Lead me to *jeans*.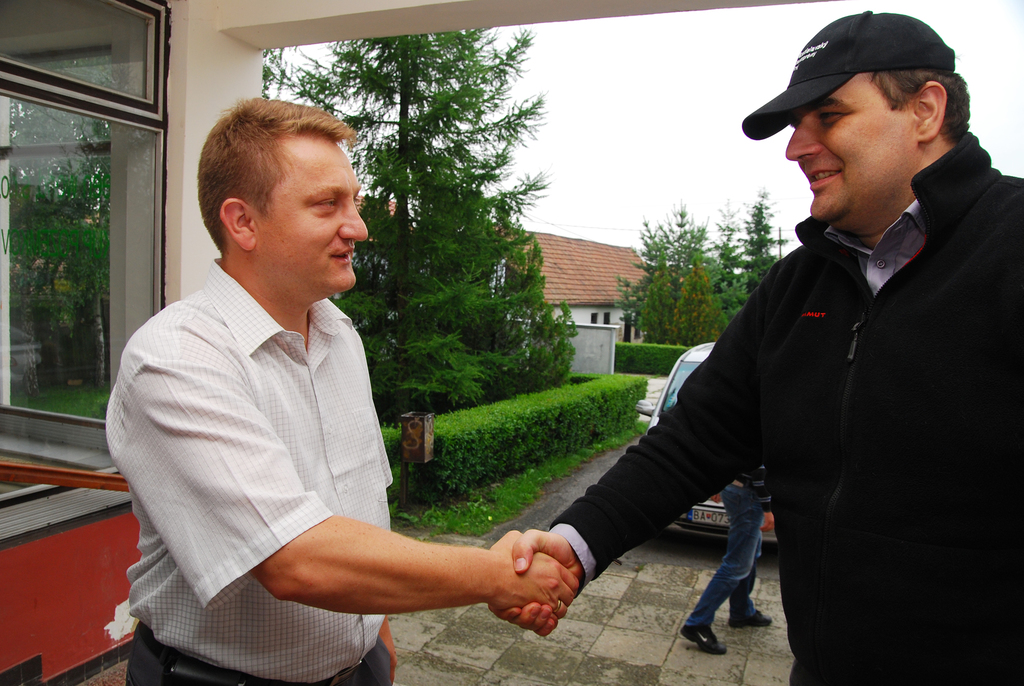
Lead to {"x1": 688, "y1": 490, "x2": 787, "y2": 652}.
